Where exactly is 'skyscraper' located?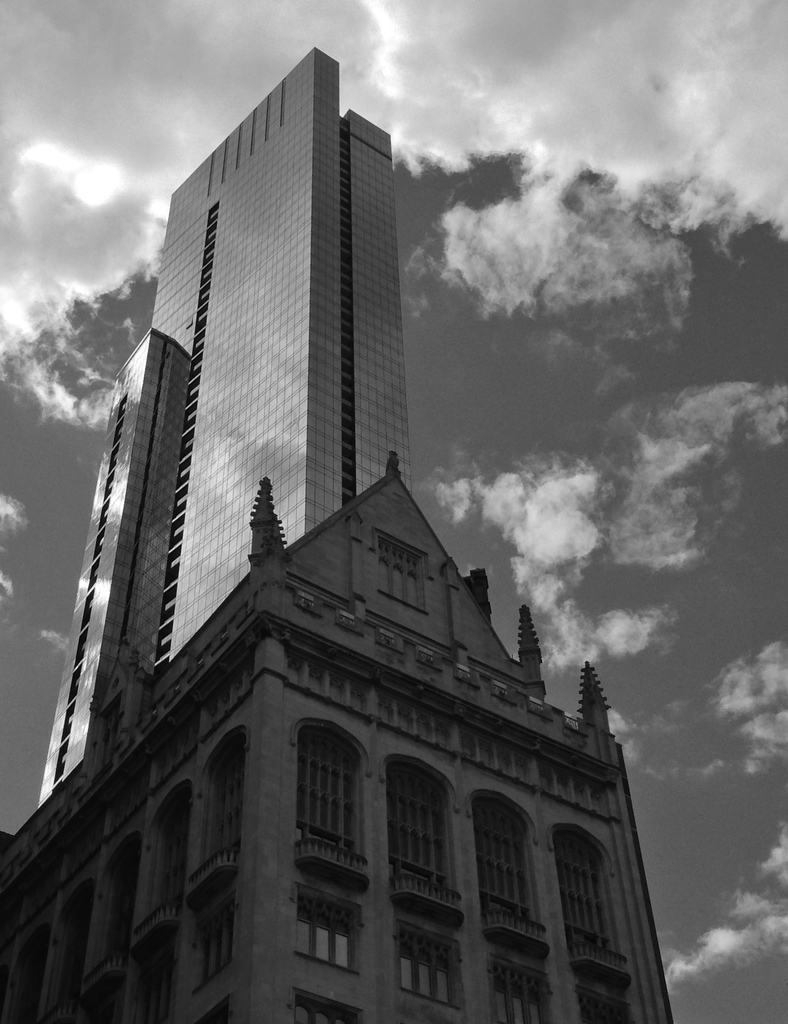
Its bounding box is crop(0, 42, 674, 1022).
